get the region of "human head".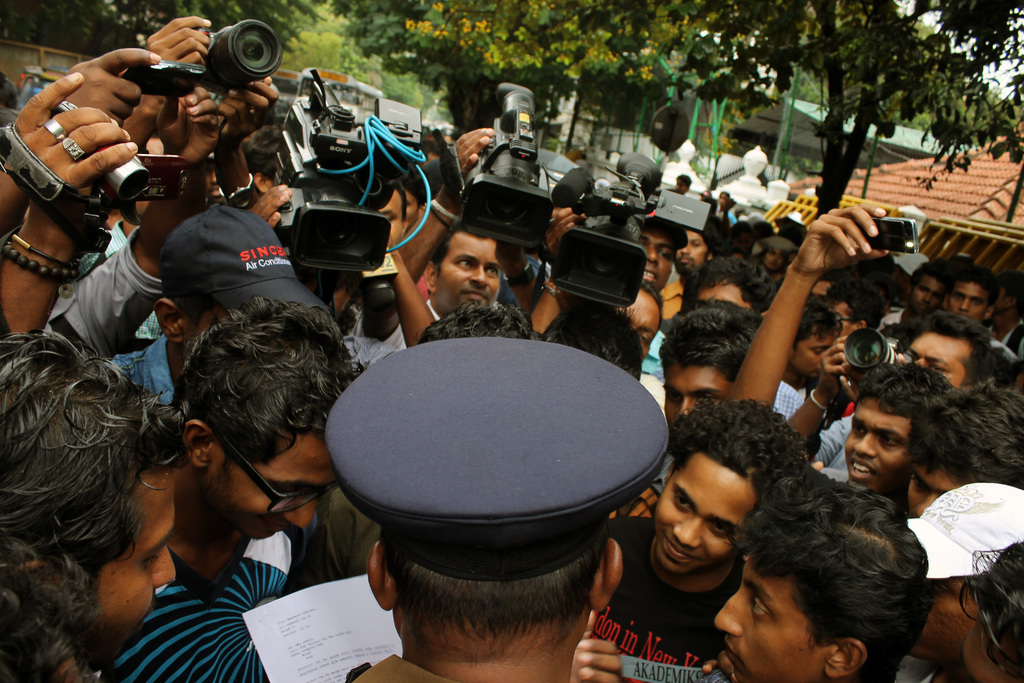
155/208/325/366.
